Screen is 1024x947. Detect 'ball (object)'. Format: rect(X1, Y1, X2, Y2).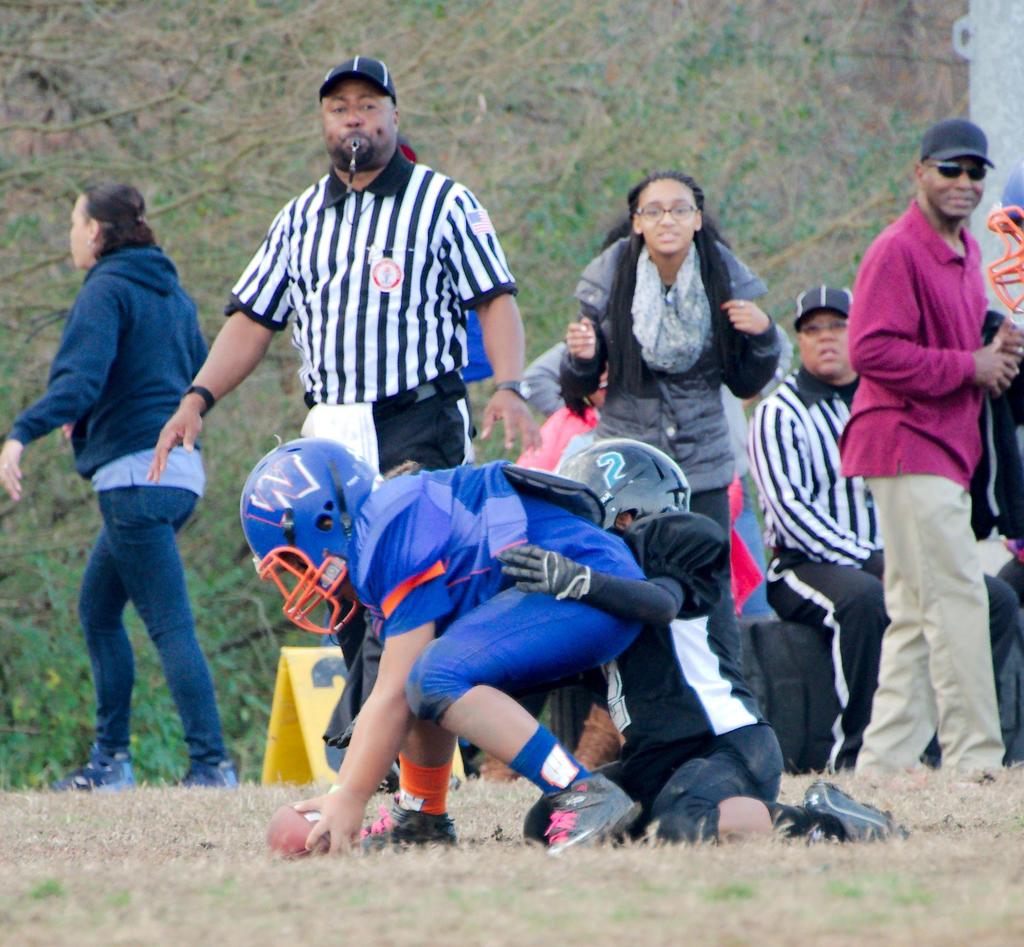
rect(262, 805, 326, 868).
